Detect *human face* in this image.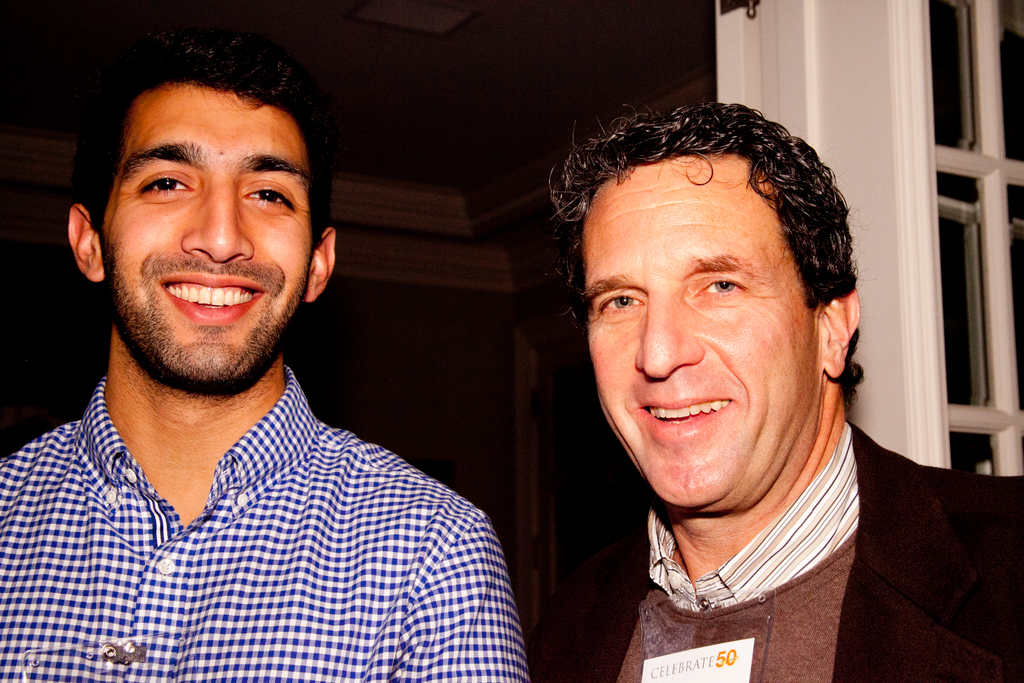
Detection: 582, 153, 819, 509.
